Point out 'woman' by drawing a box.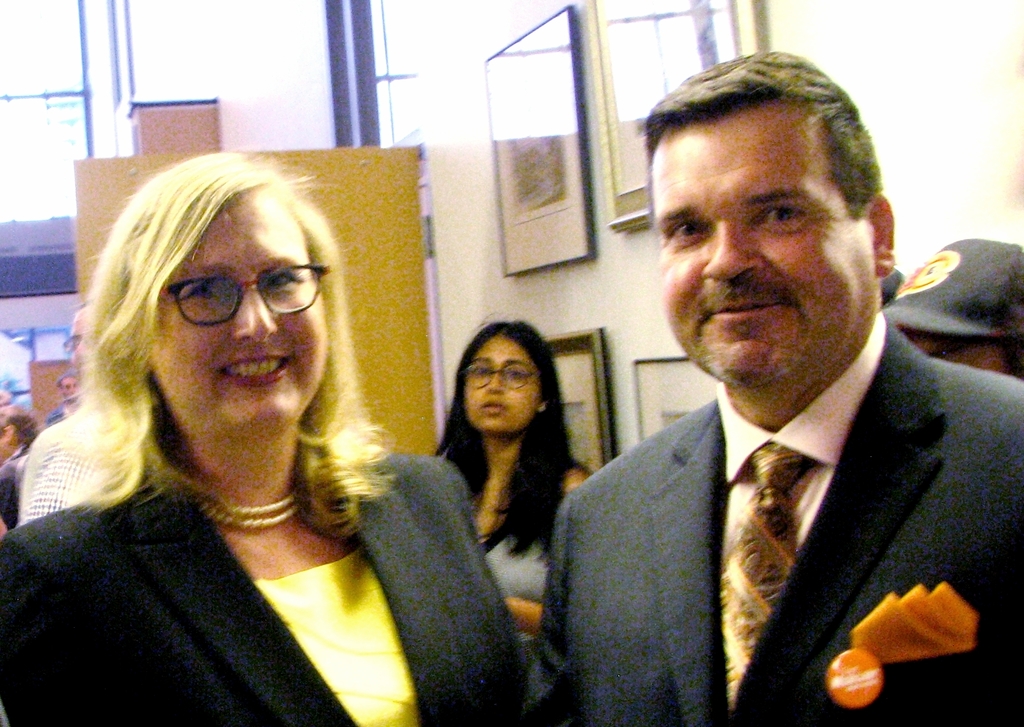
crop(0, 156, 540, 726).
